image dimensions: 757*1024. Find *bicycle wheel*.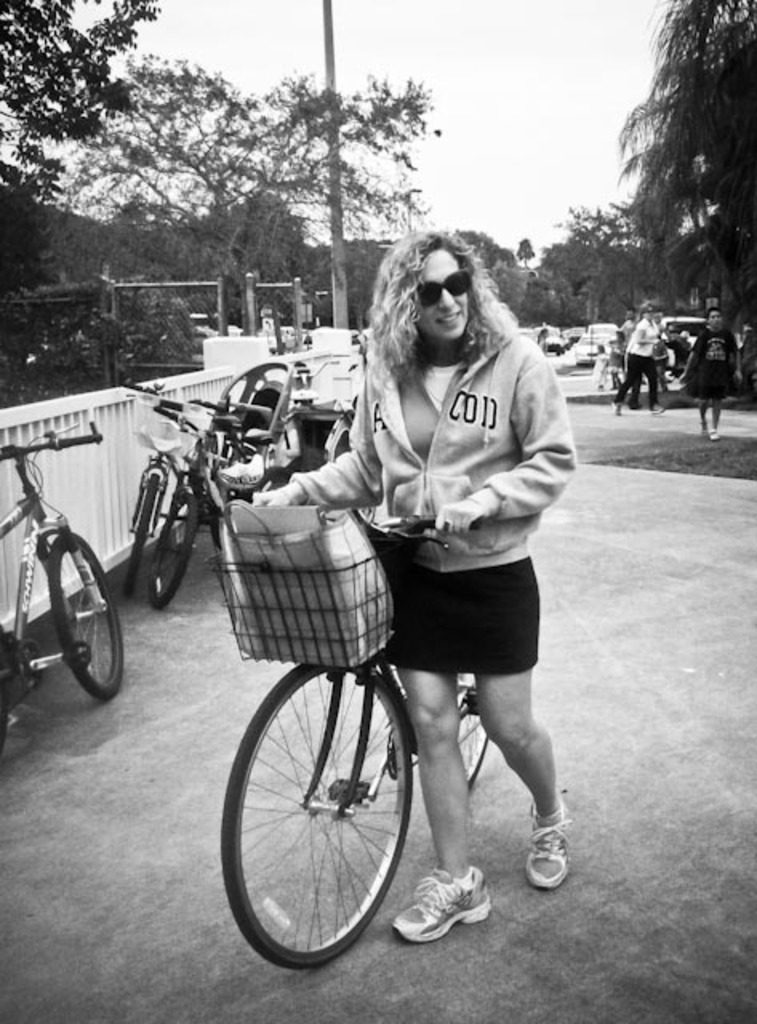
<region>0, 624, 21, 762</region>.
